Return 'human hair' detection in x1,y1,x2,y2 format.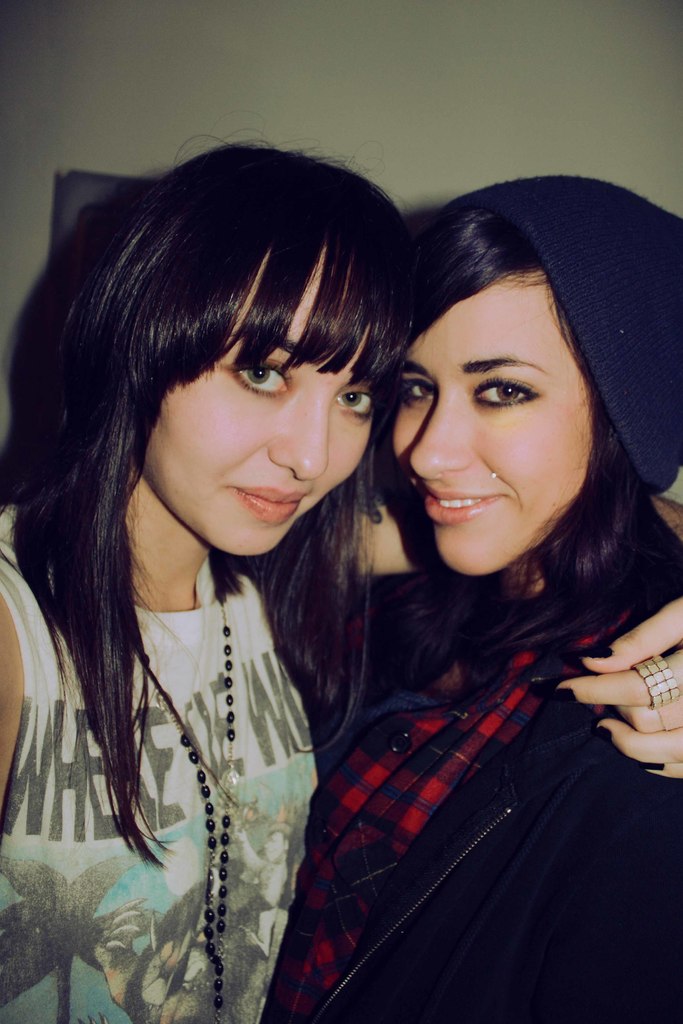
40,112,400,809.
